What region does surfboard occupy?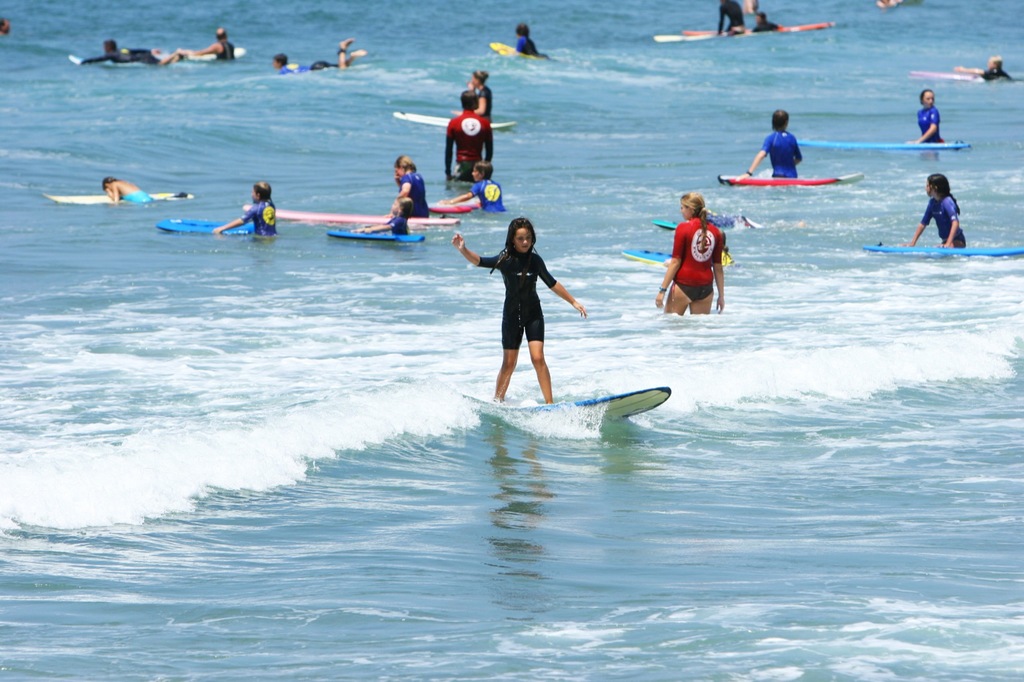
left=326, top=227, right=428, bottom=245.
